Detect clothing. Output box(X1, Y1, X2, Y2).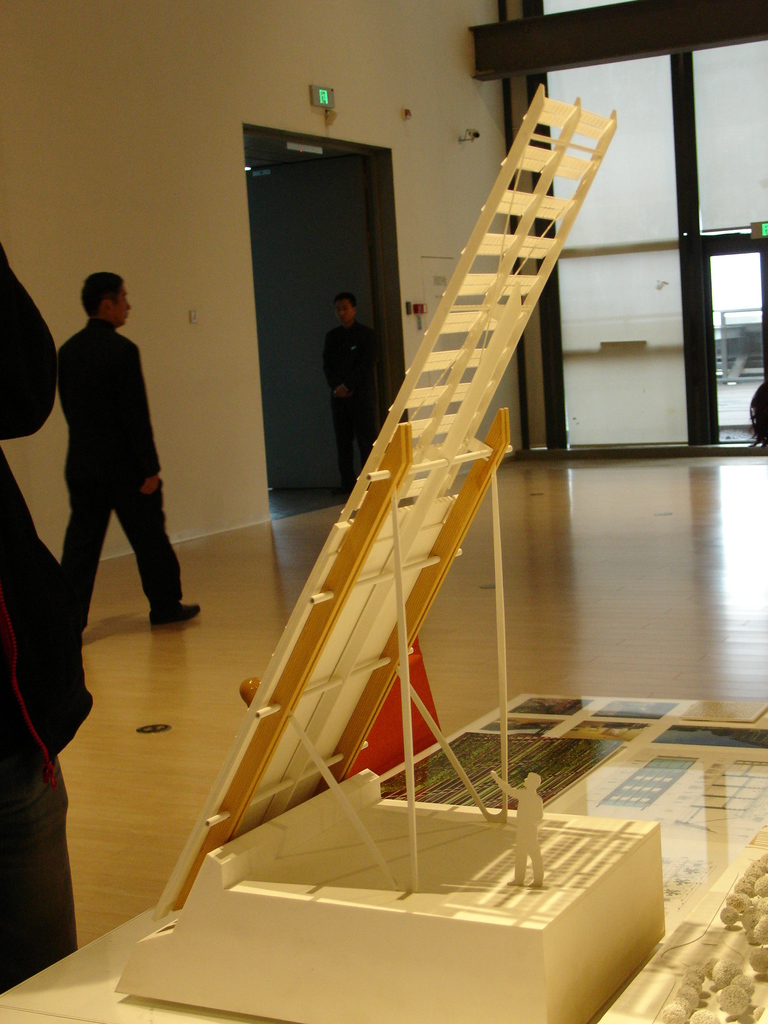
box(323, 317, 382, 480).
